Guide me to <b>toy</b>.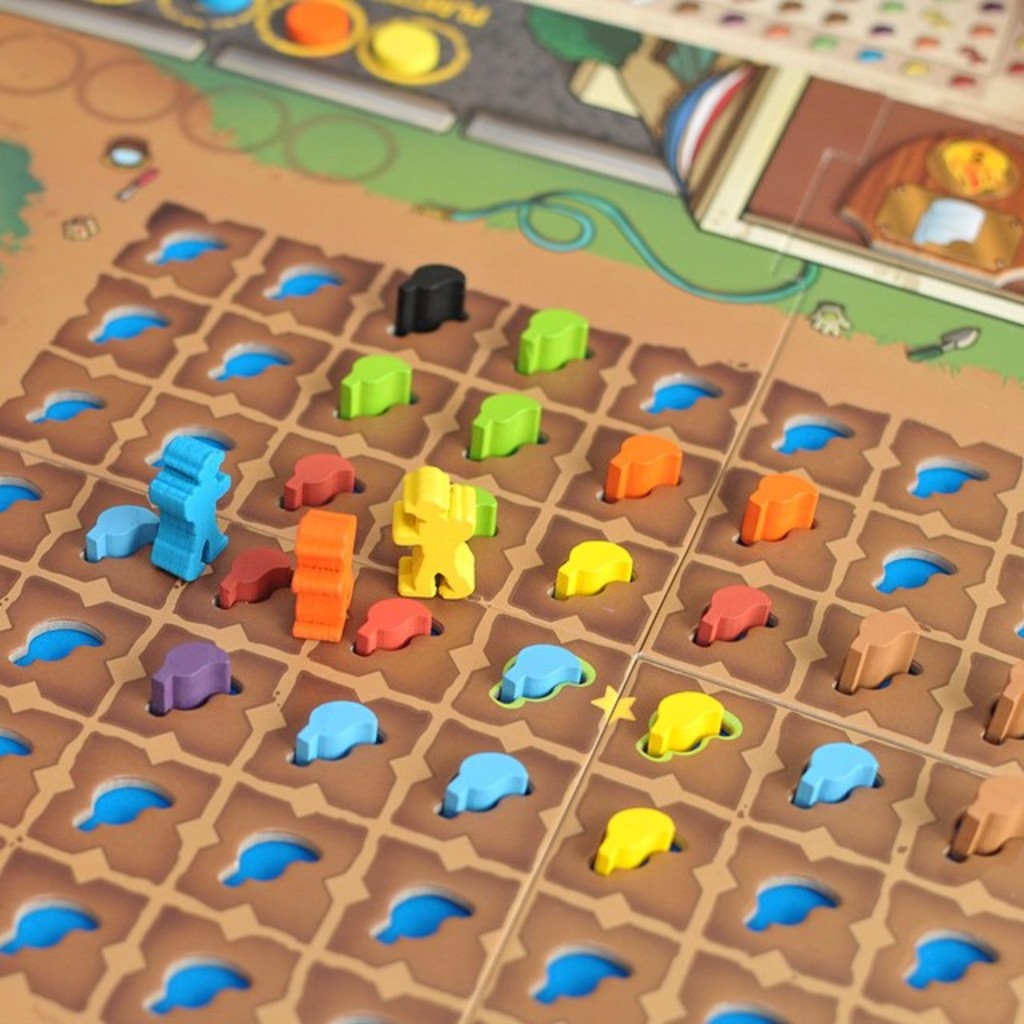
Guidance: detection(842, 608, 925, 698).
